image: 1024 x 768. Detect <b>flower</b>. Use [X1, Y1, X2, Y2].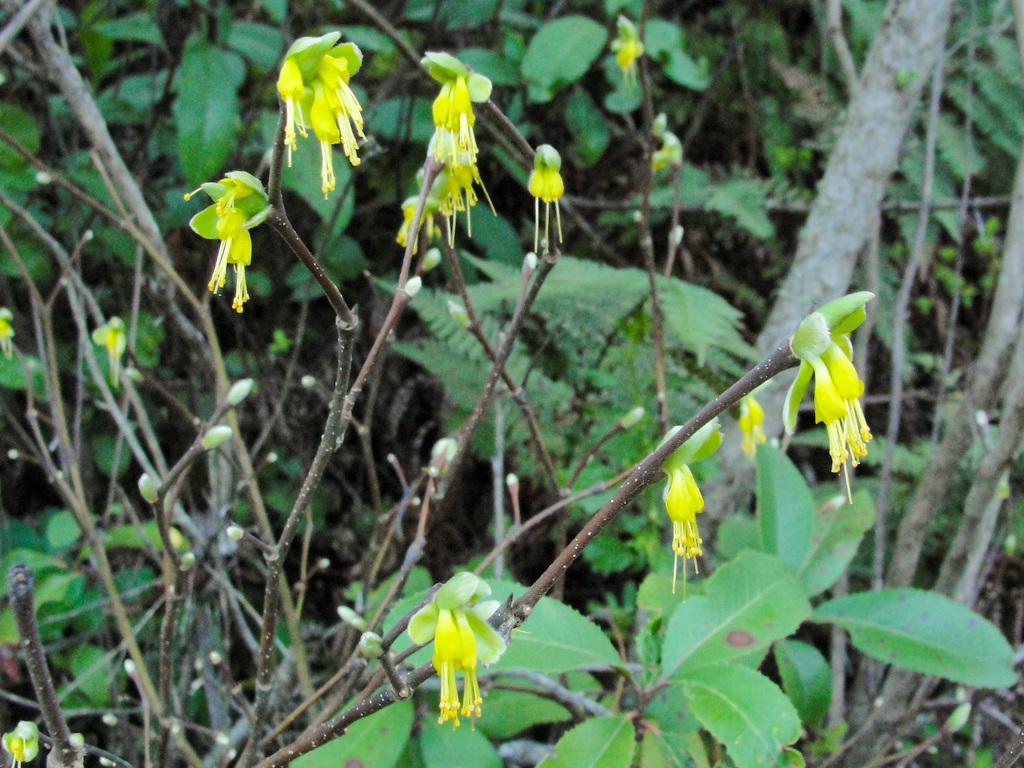
[617, 23, 638, 92].
